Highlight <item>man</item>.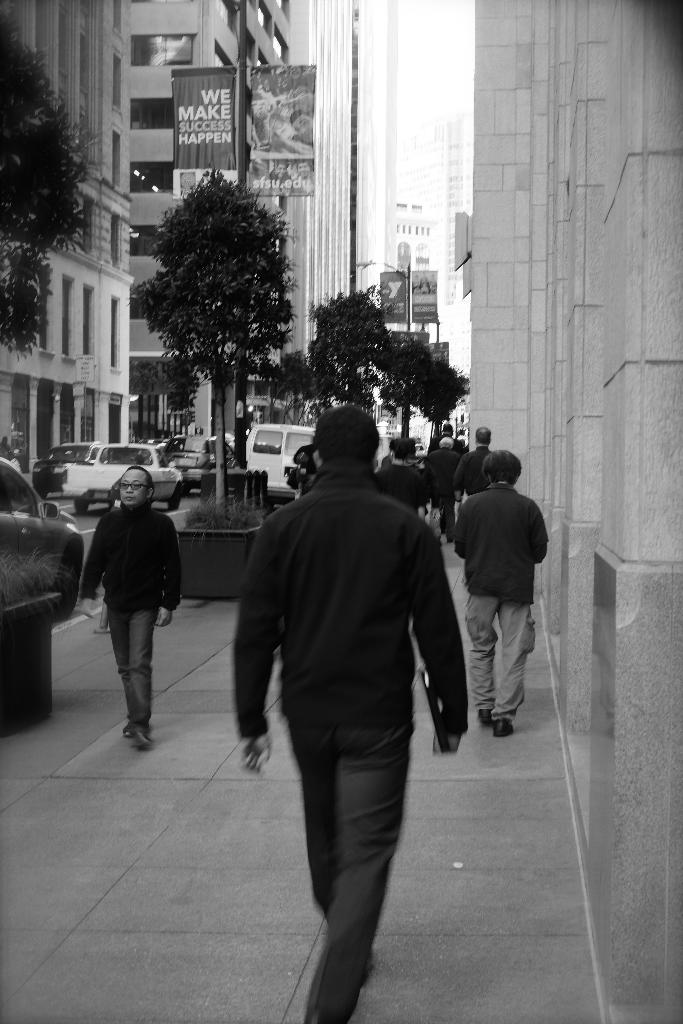
Highlighted region: 427, 433, 464, 543.
